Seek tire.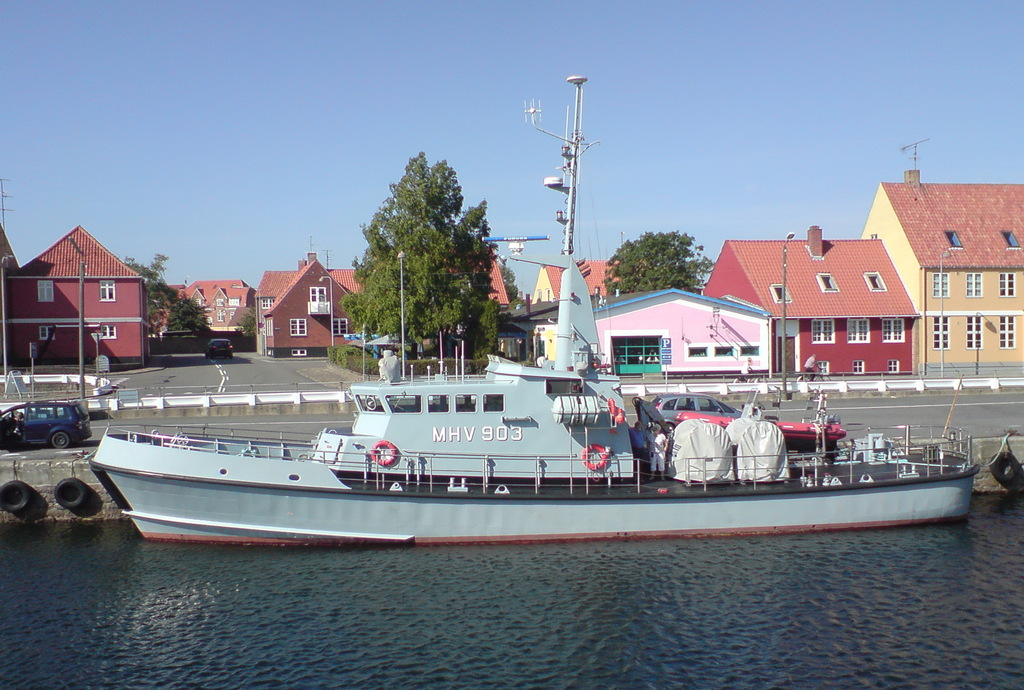
x1=984 y1=450 x2=1022 y2=486.
